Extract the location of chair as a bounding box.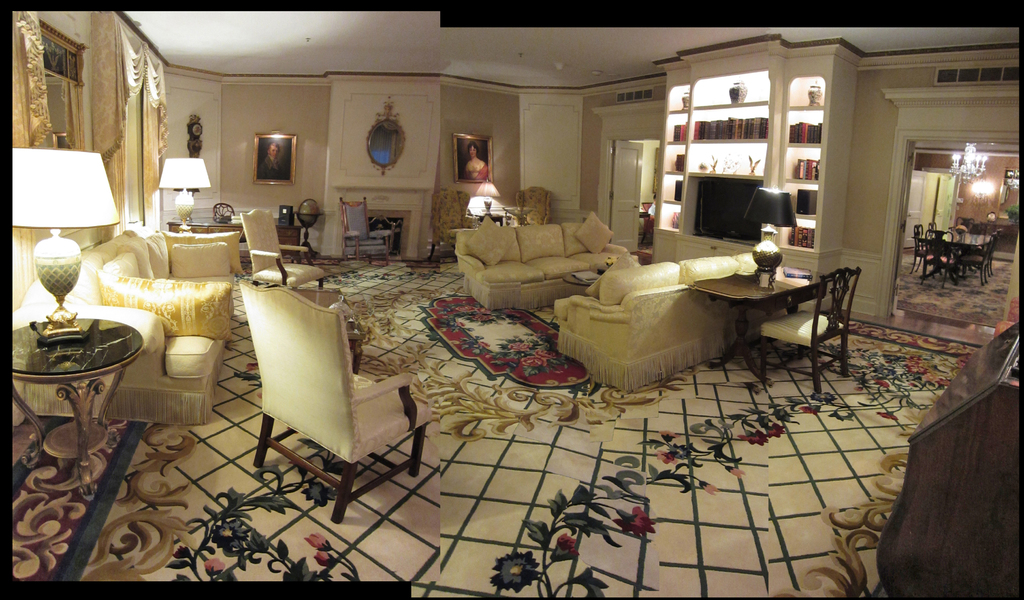
(759, 267, 863, 394).
